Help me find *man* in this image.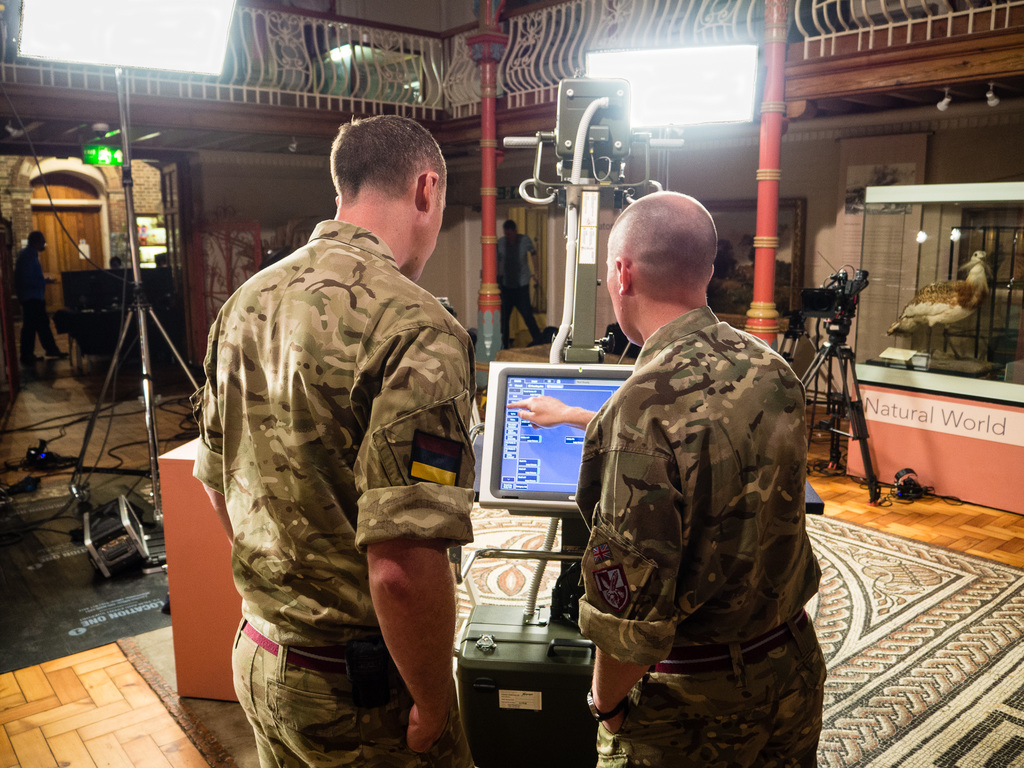
Found it: (left=196, top=106, right=488, bottom=761).
